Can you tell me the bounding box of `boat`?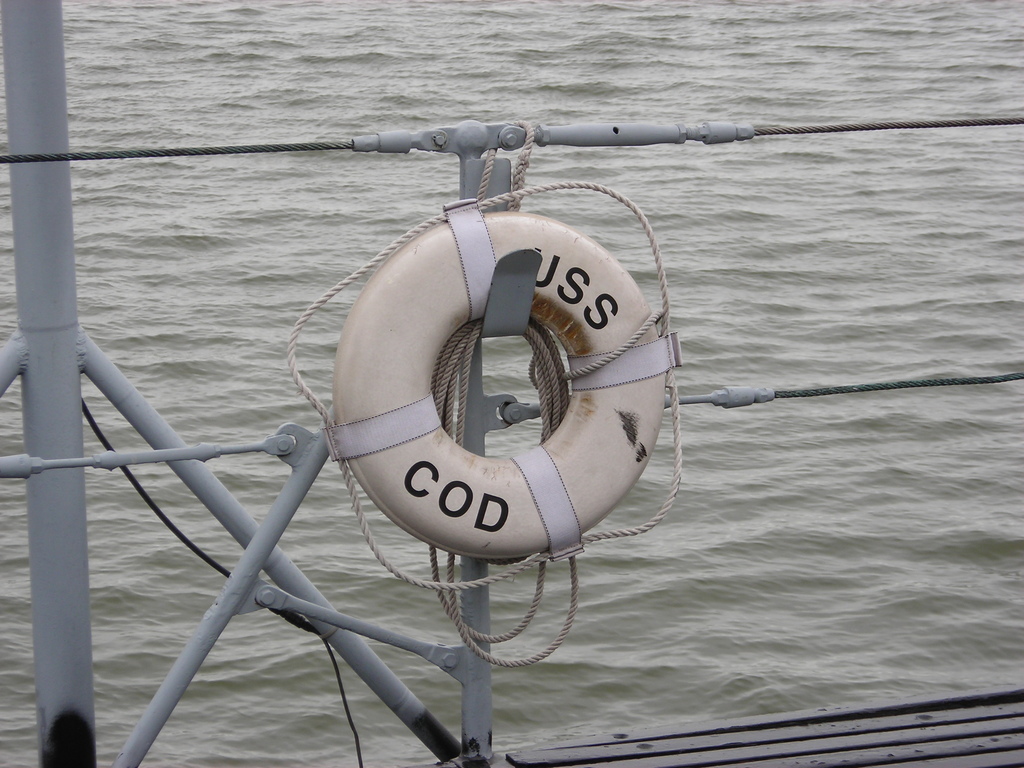
locate(0, 0, 1023, 767).
